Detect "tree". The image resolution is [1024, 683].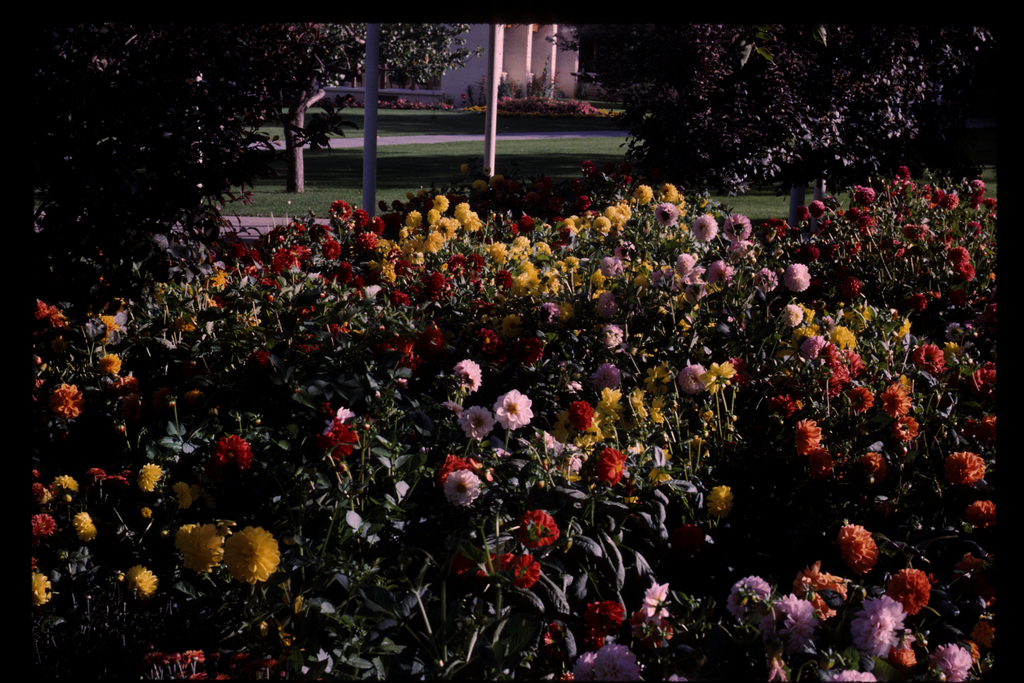
x1=541 y1=15 x2=1004 y2=239.
